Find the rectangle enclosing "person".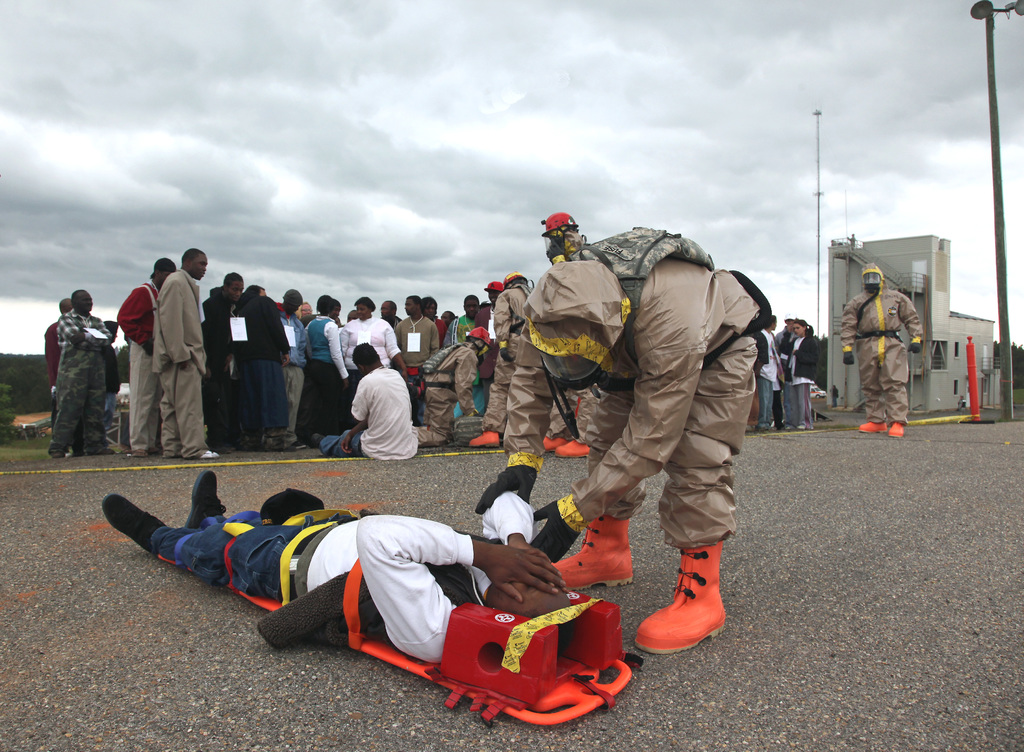
locate(104, 317, 120, 431).
